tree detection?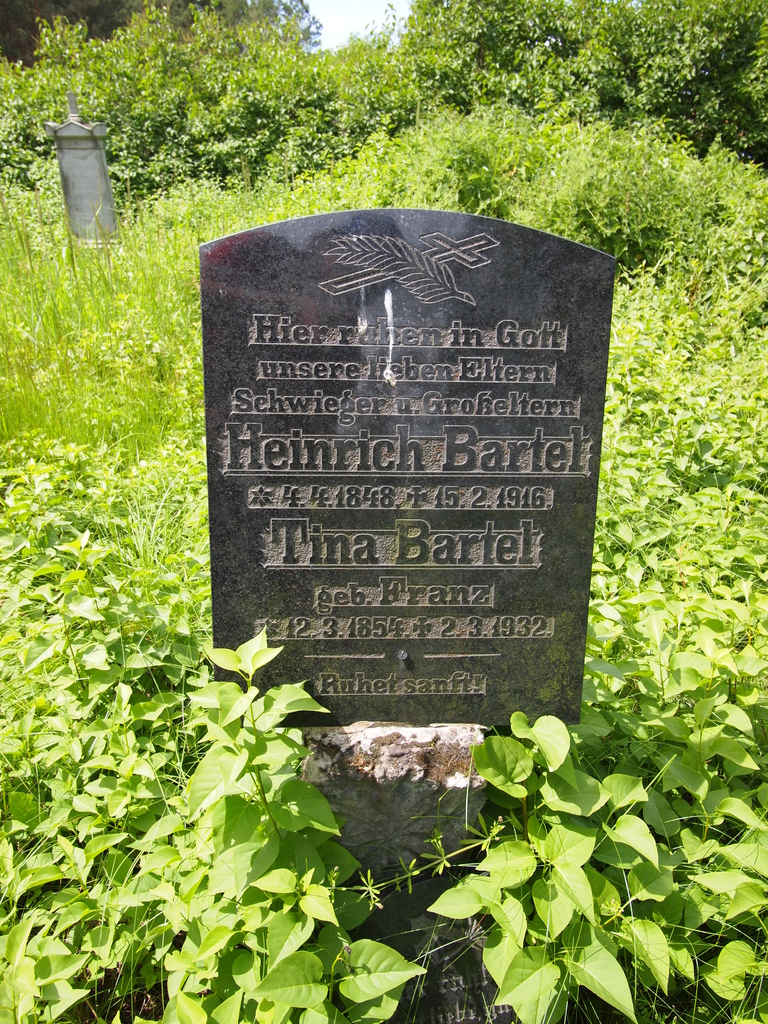
396/0/767/166
